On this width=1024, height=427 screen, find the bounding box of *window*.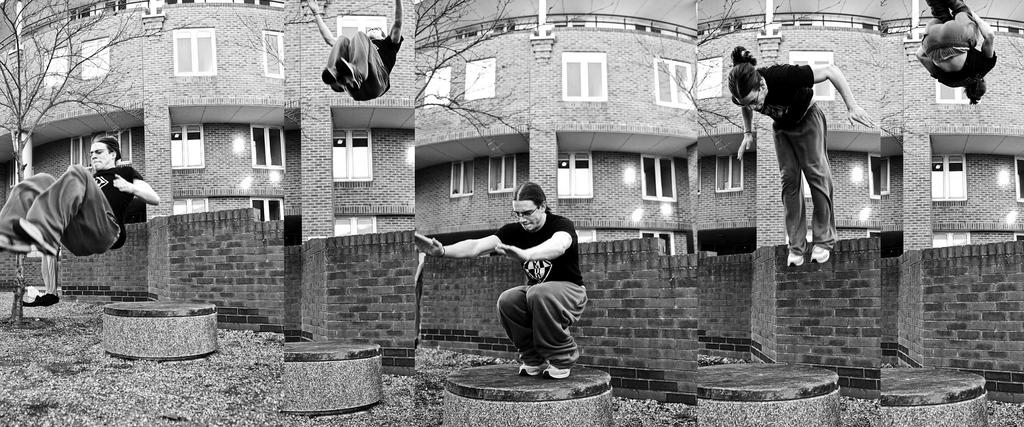
Bounding box: (left=650, top=57, right=698, bottom=107).
